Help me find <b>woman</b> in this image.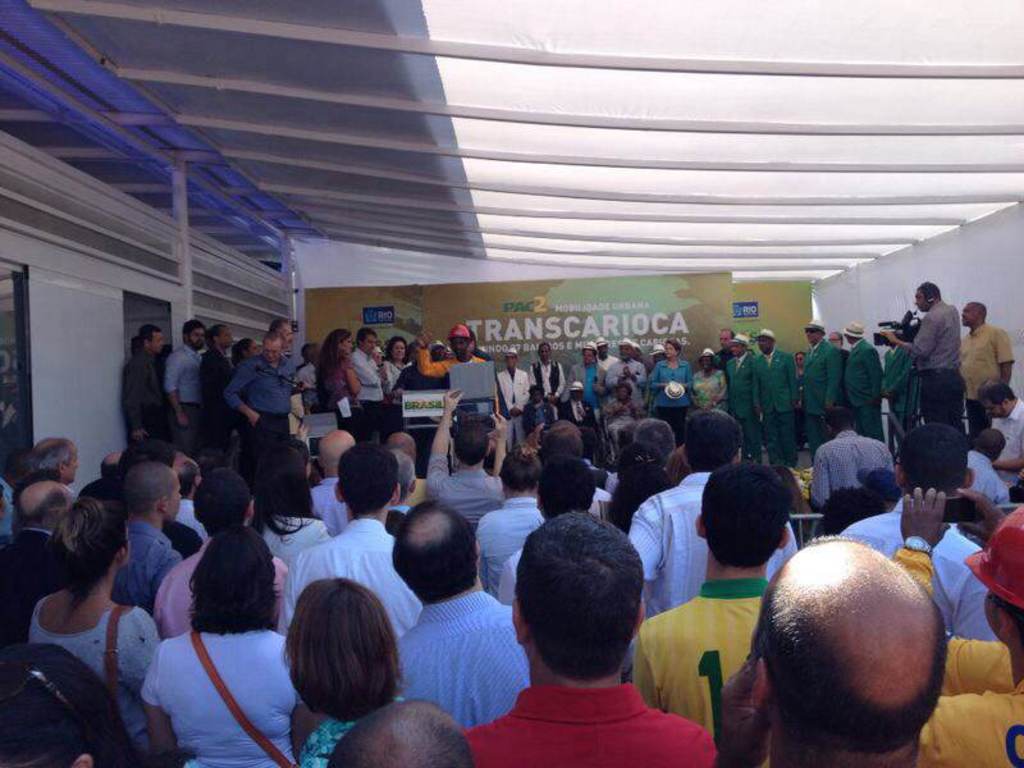
Found it: l=27, t=495, r=164, b=767.
